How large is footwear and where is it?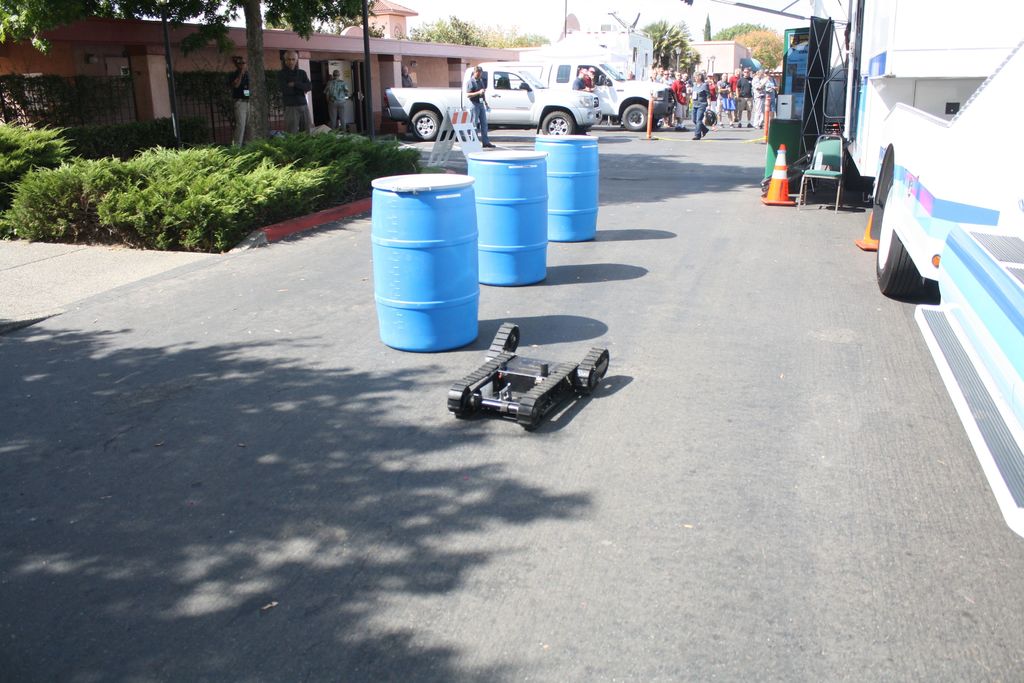
Bounding box: x1=693, y1=135, x2=700, y2=140.
